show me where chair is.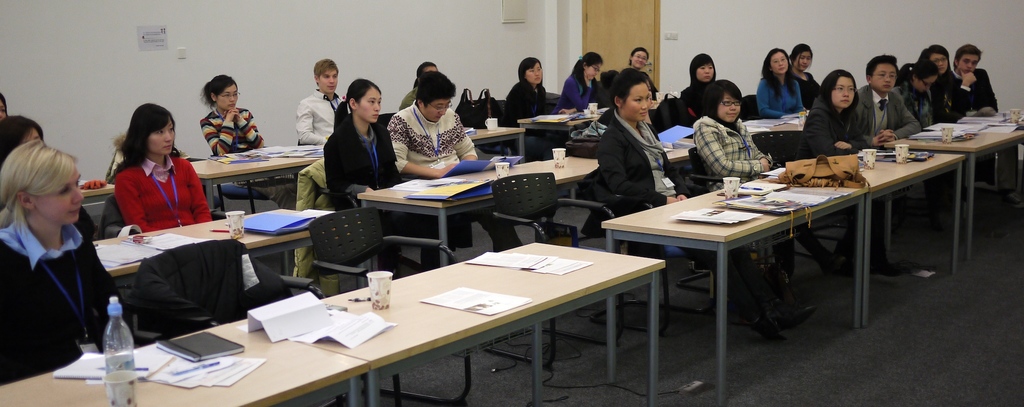
chair is at (750, 129, 883, 272).
